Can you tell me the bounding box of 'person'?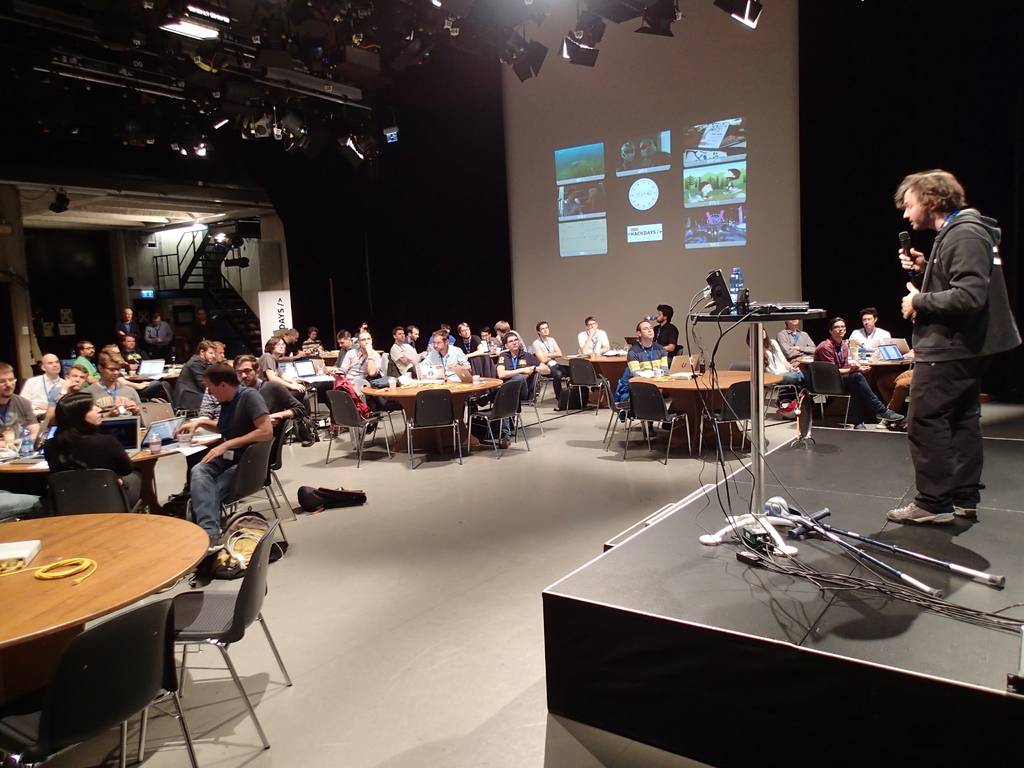
bbox=[618, 141, 644, 168].
